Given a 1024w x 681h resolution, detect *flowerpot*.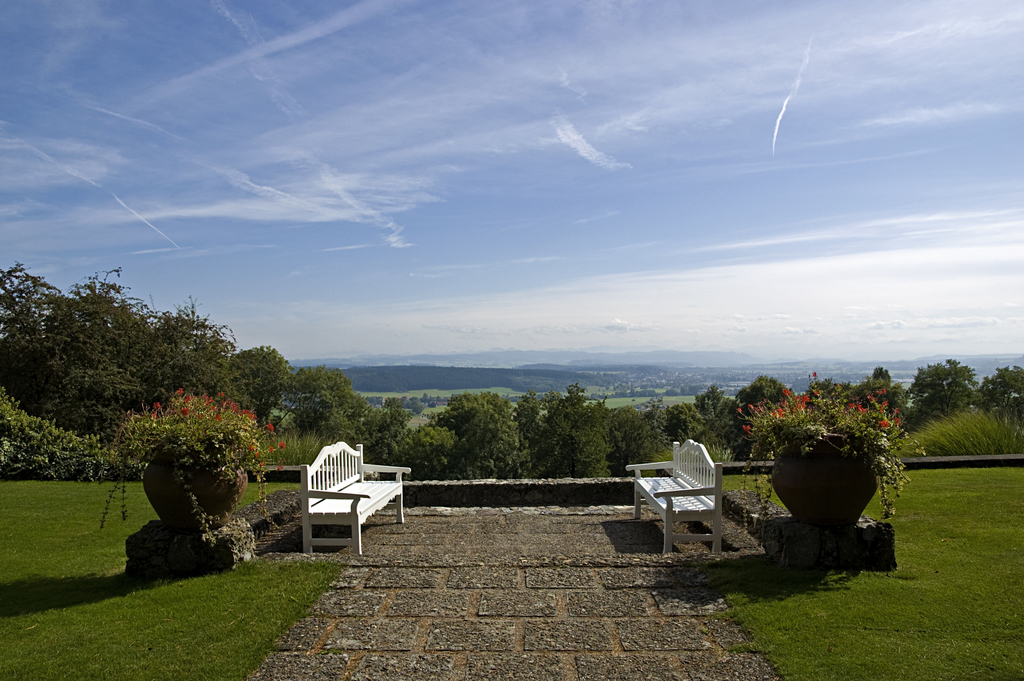
[767,400,901,557].
